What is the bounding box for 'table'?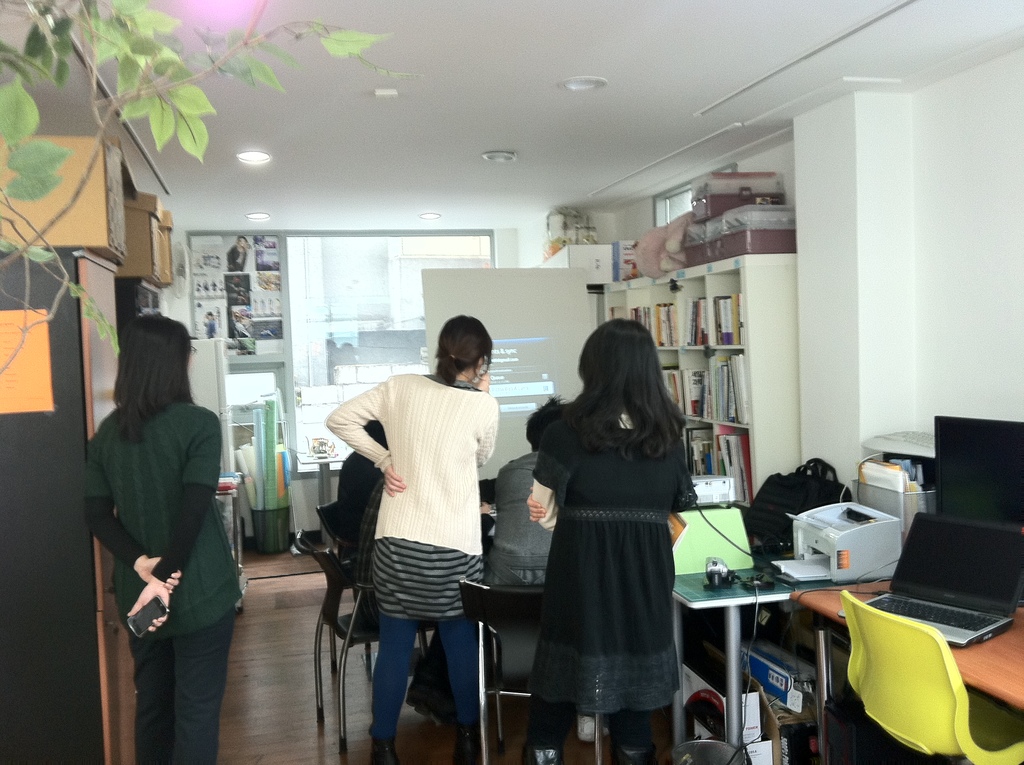
detection(792, 577, 1023, 720).
